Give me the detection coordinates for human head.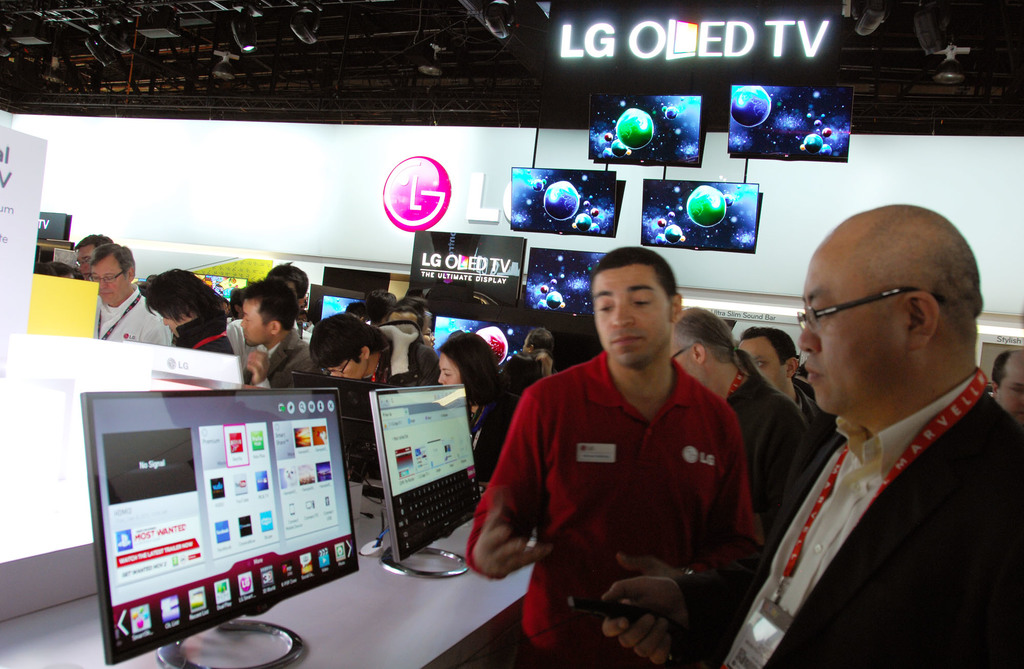
bbox(342, 298, 369, 324).
